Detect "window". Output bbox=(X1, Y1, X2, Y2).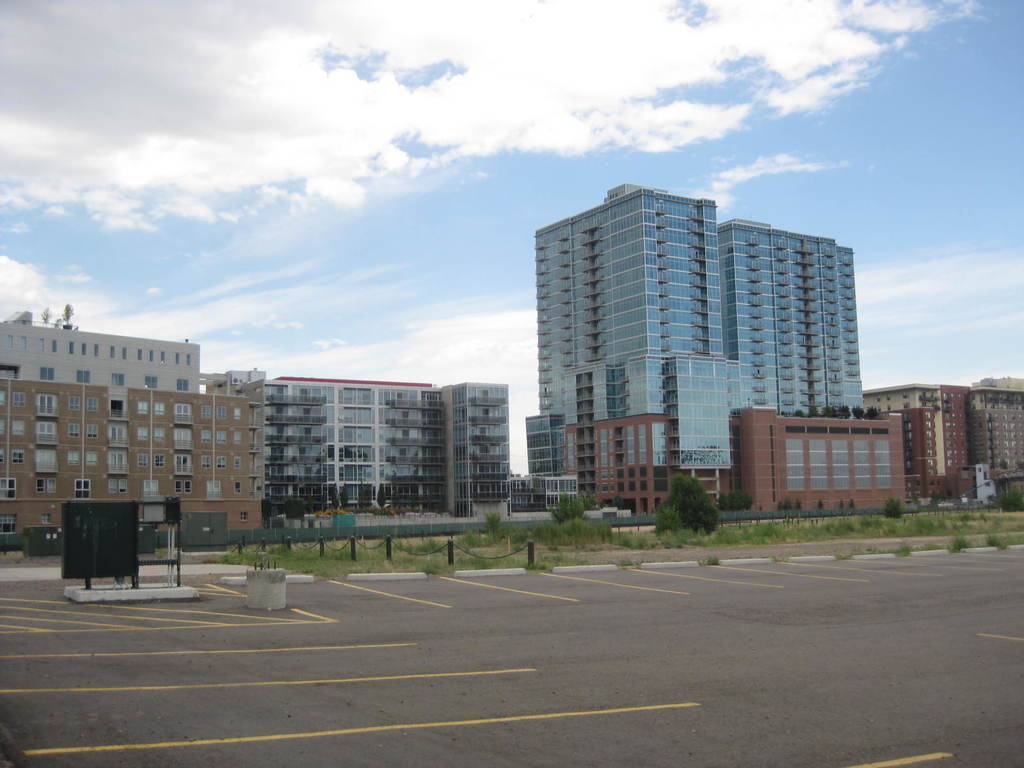
bbox=(40, 369, 57, 380).
